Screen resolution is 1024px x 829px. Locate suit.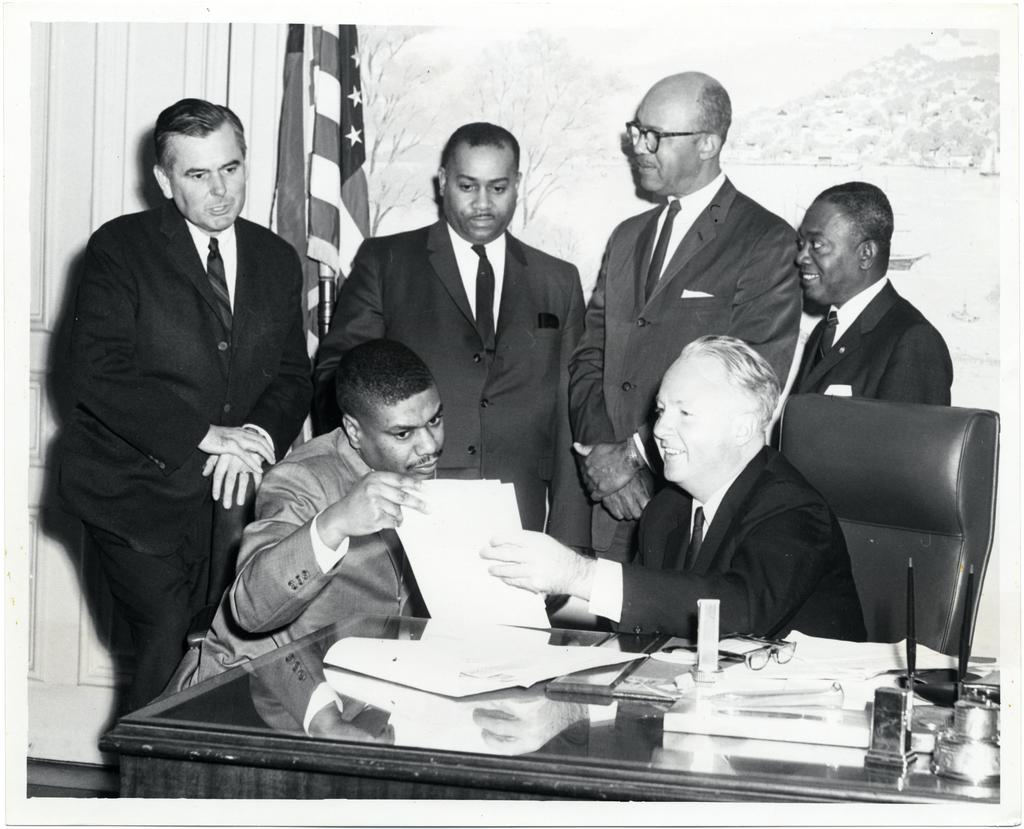
crop(343, 130, 593, 541).
